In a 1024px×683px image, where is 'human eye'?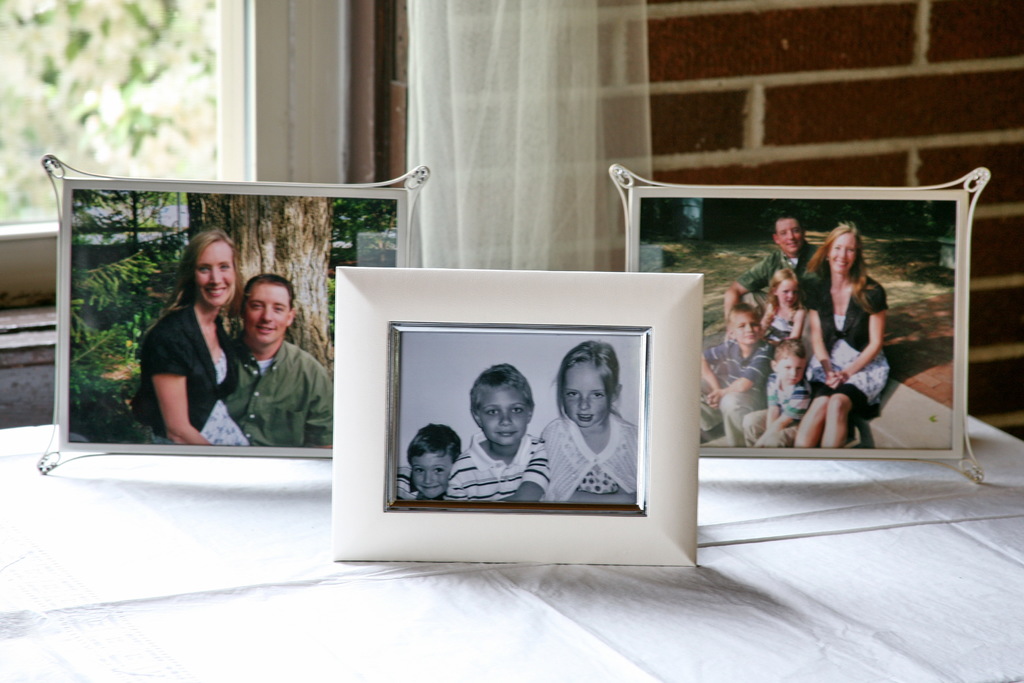
568 391 579 400.
